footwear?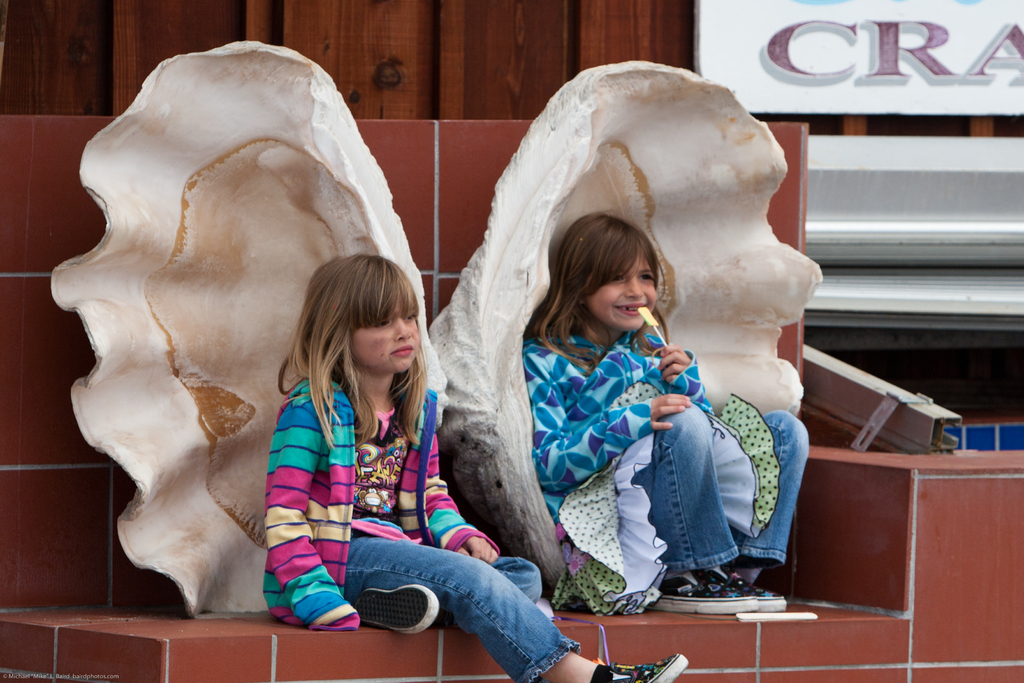
{"x1": 355, "y1": 582, "x2": 438, "y2": 635}
